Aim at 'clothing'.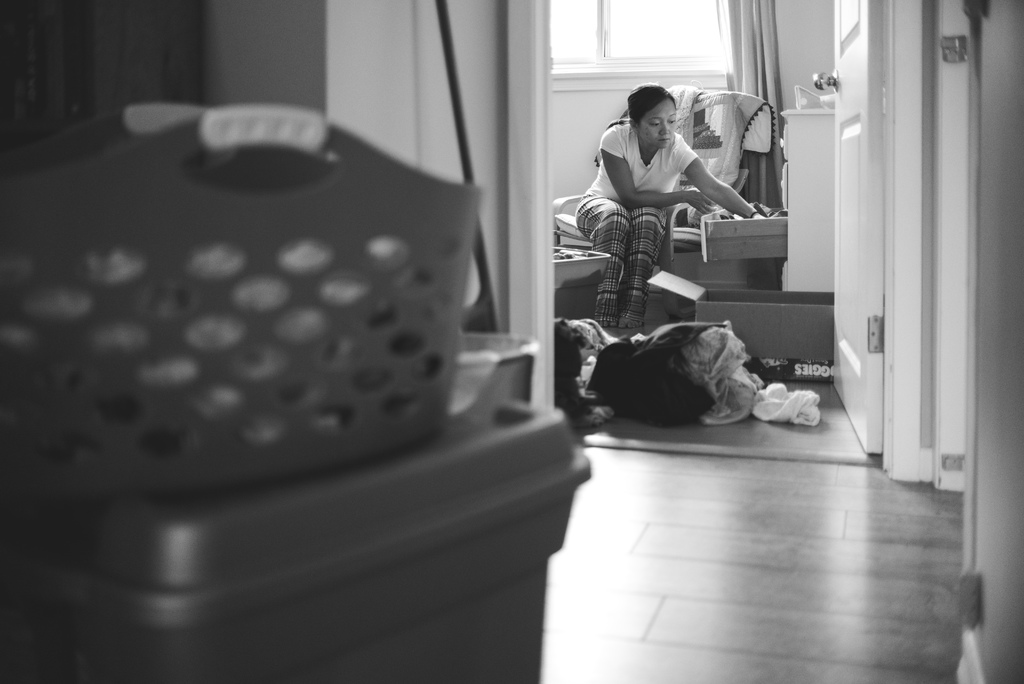
Aimed at l=574, t=124, r=697, b=323.
